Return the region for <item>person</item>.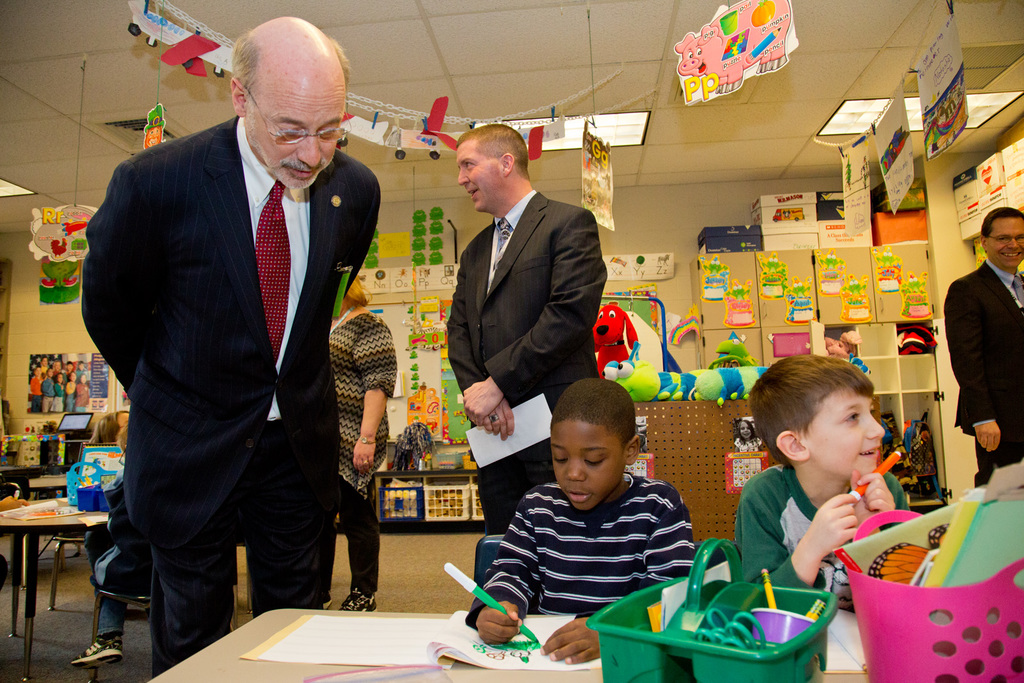
945/211/1022/493.
